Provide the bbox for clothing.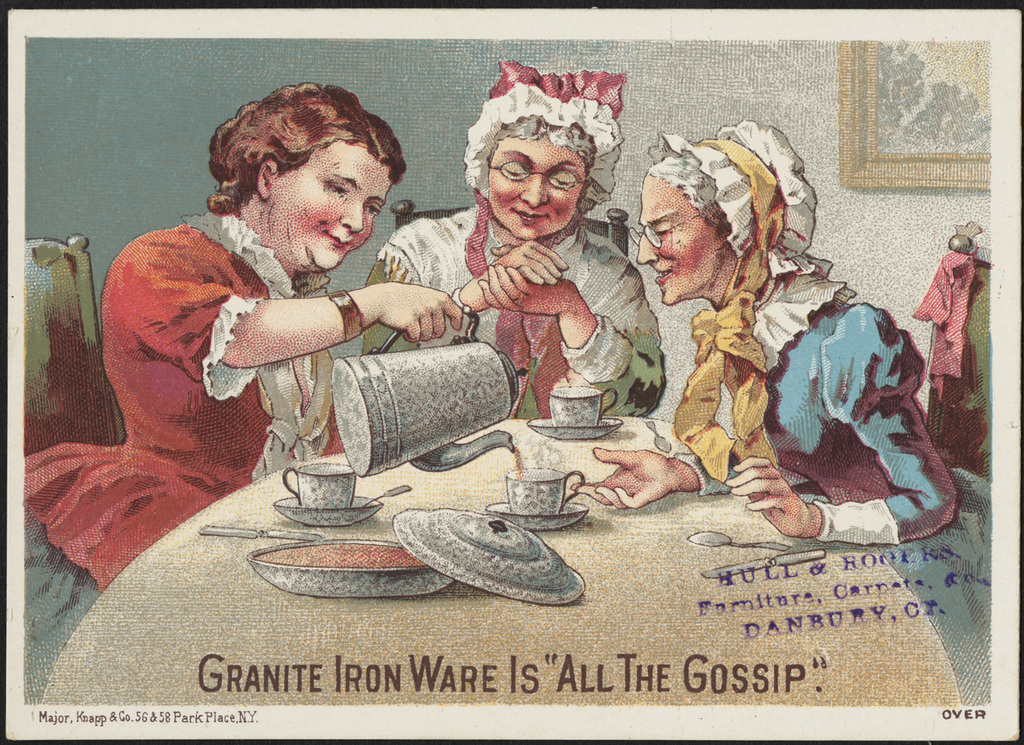
(23, 210, 340, 588).
